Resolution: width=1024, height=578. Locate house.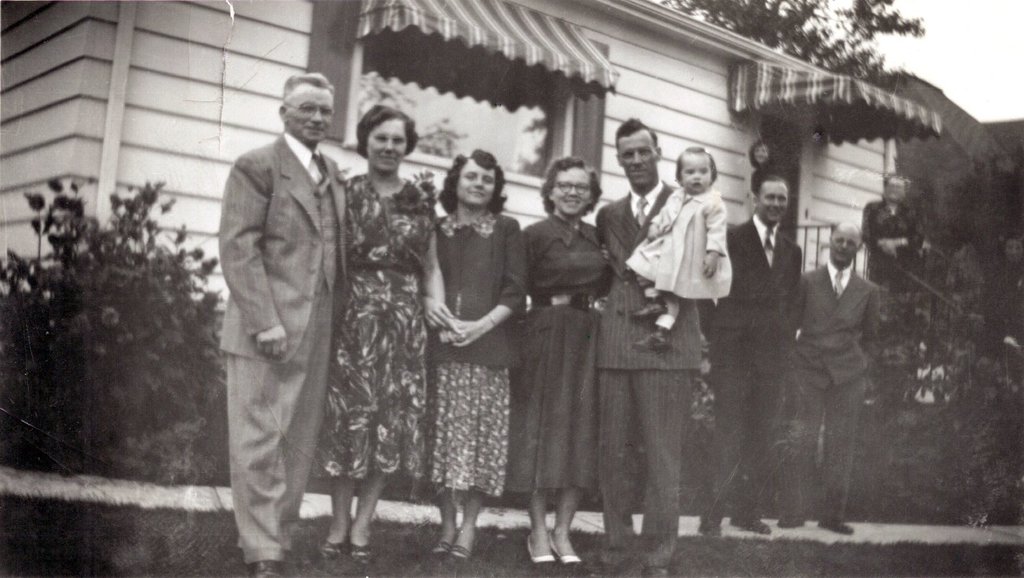
[left=0, top=0, right=1023, bottom=409].
